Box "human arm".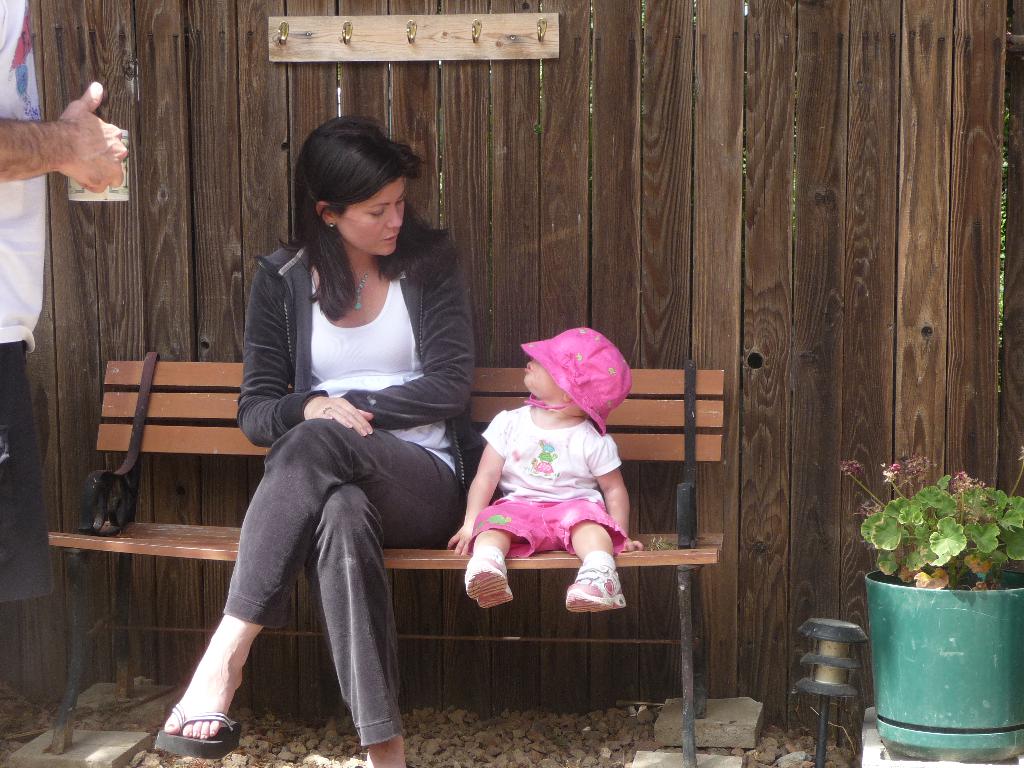
bbox=(331, 254, 483, 445).
